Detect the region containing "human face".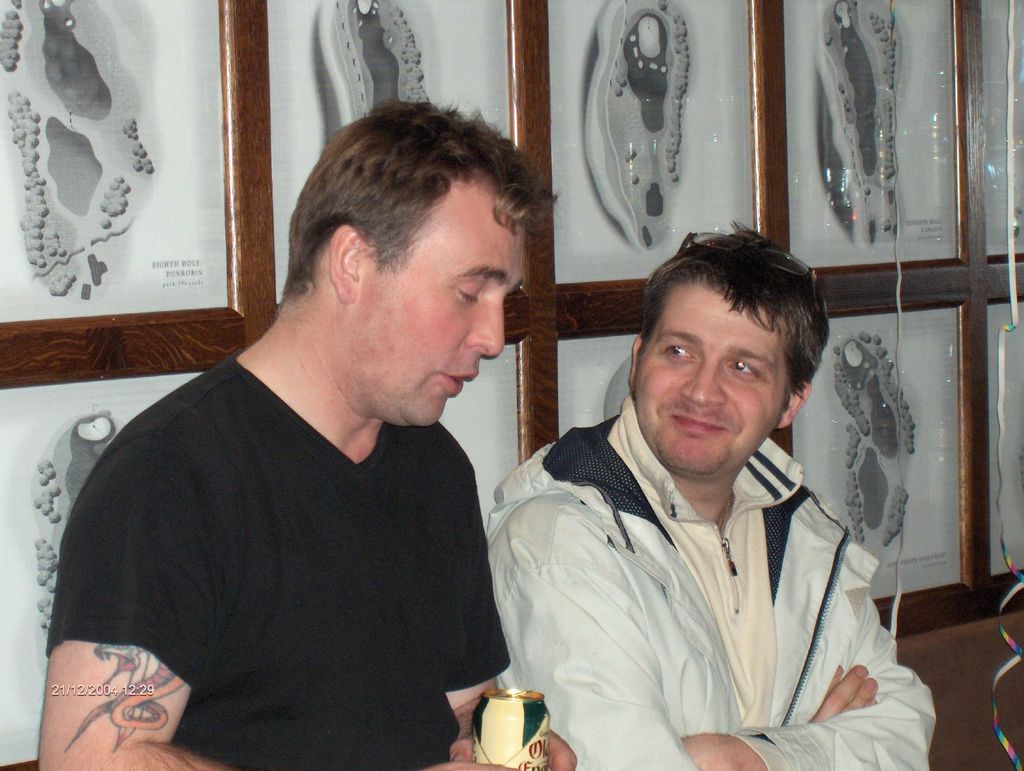
(left=353, top=194, right=527, bottom=428).
